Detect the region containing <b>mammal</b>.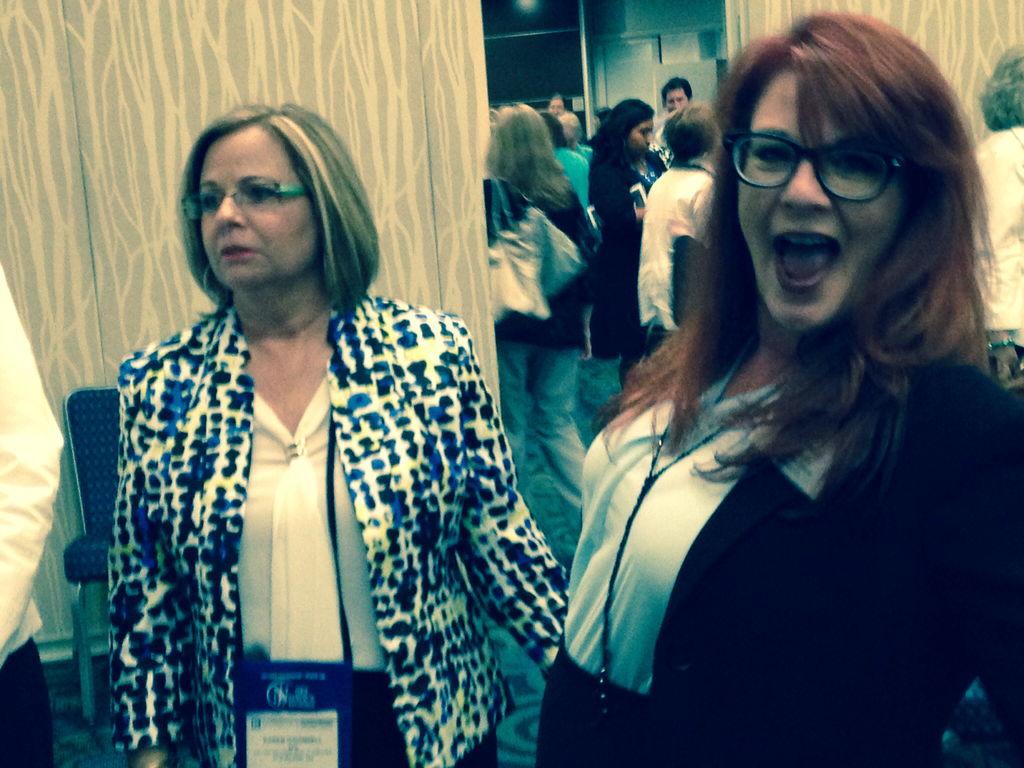
[x1=533, y1=108, x2=602, y2=228].
